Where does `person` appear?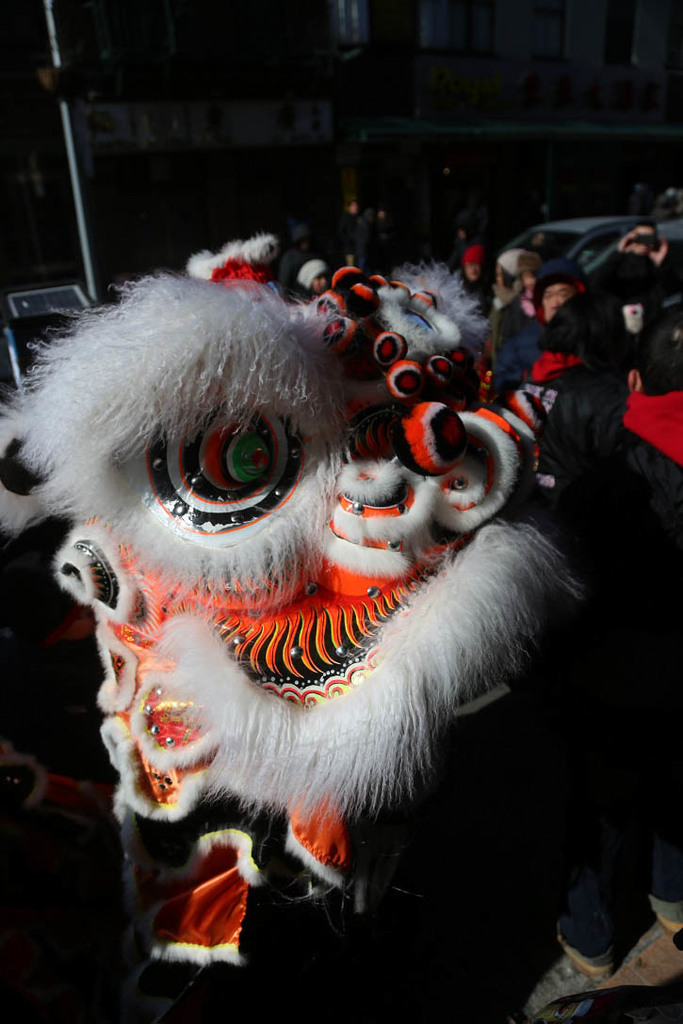
Appears at BBox(71, 224, 561, 1016).
